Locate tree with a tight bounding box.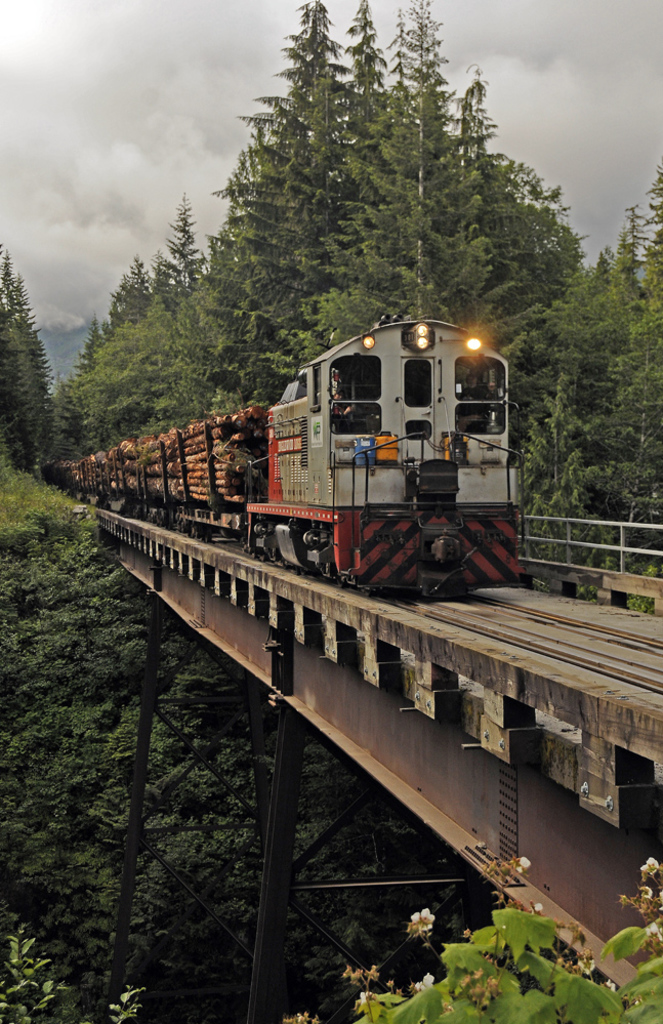
<region>0, 472, 147, 1023</region>.
